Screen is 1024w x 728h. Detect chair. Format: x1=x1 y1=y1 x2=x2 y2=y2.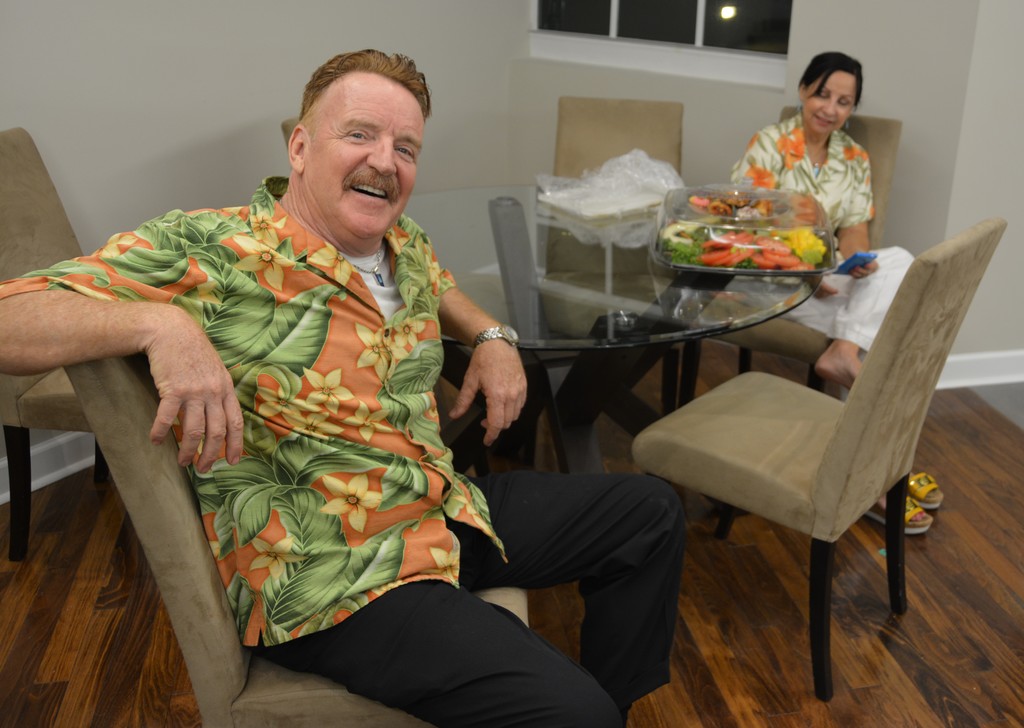
x1=737 y1=104 x2=902 y2=397.
